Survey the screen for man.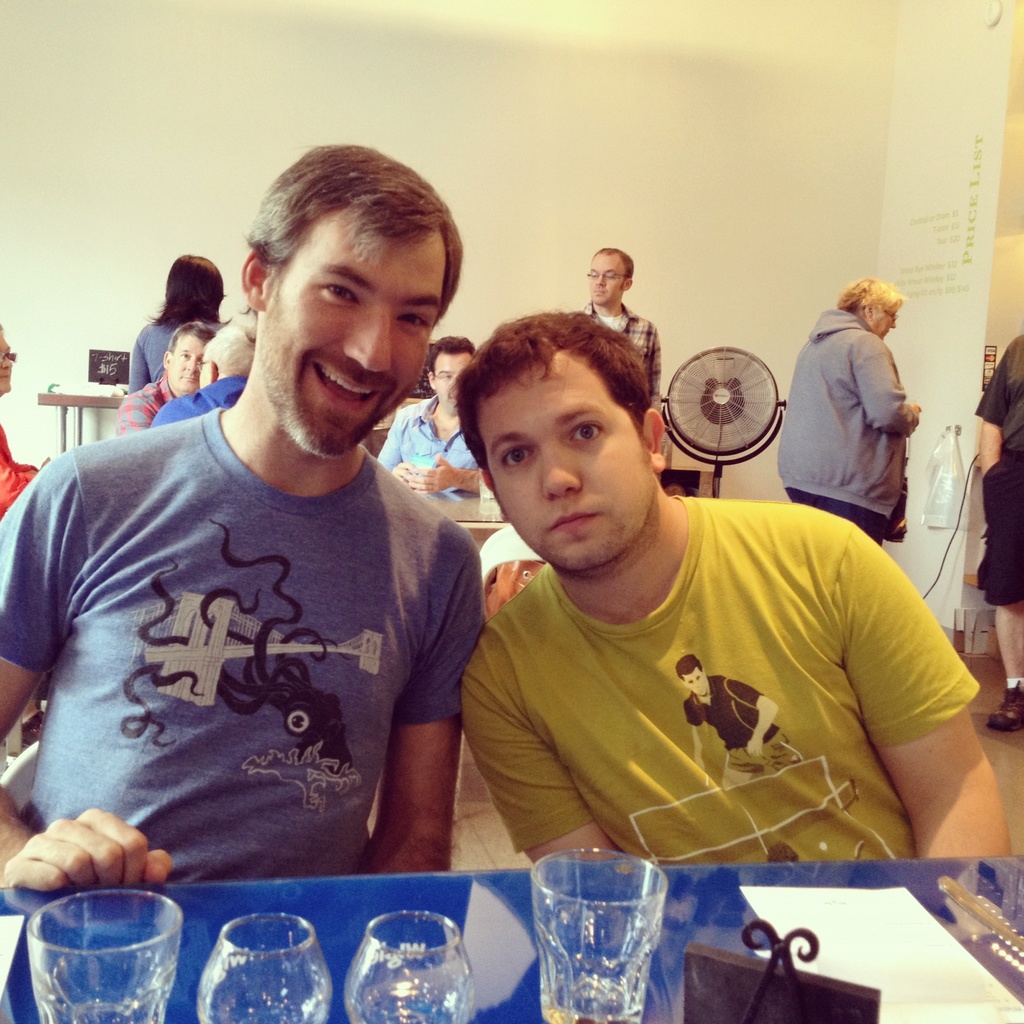
Survey found: {"left": 975, "top": 327, "right": 1023, "bottom": 734}.
